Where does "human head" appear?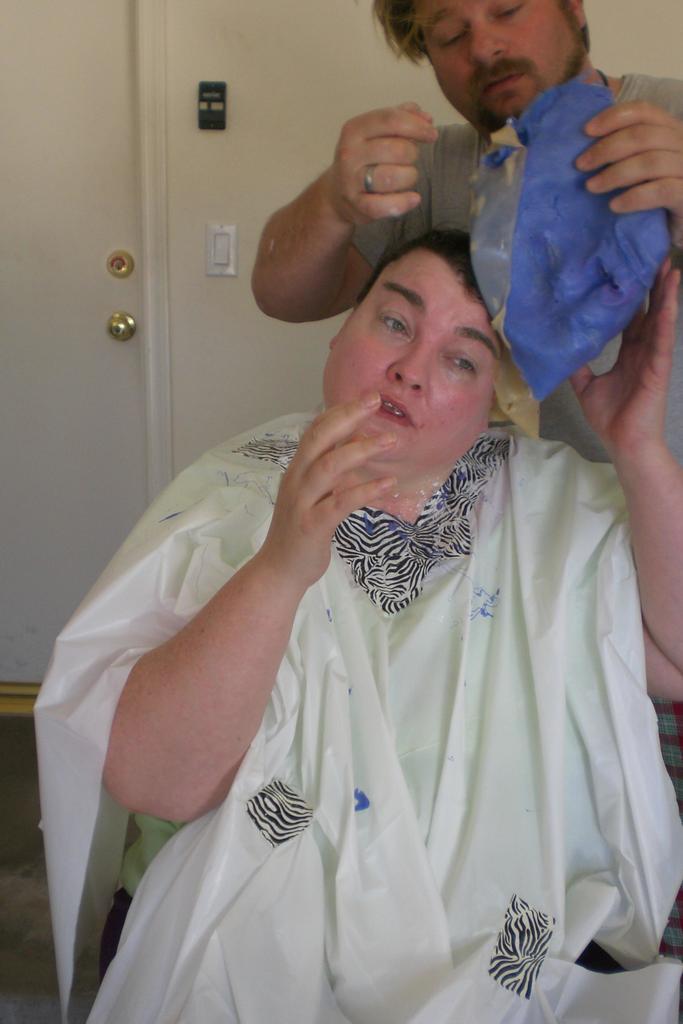
Appears at {"left": 380, "top": 0, "right": 588, "bottom": 136}.
